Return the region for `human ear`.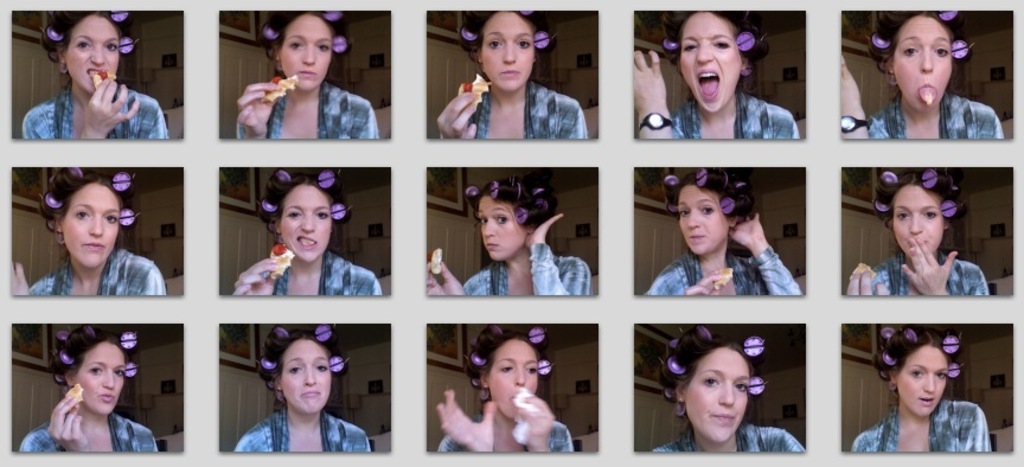
<box>676,384,685,401</box>.
